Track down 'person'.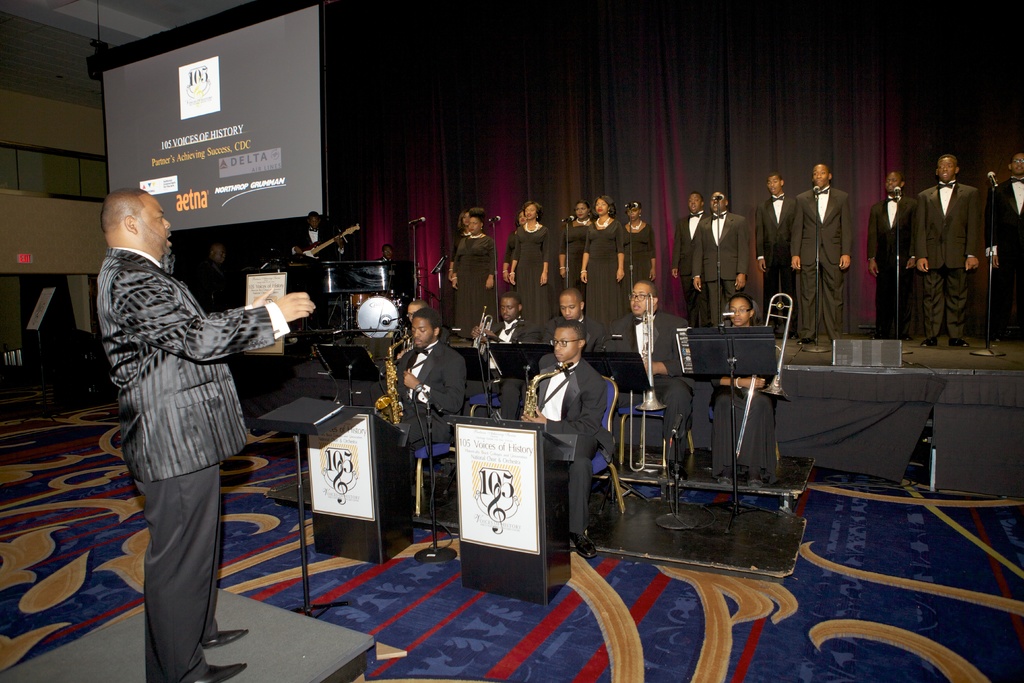
Tracked to 204, 245, 243, 312.
